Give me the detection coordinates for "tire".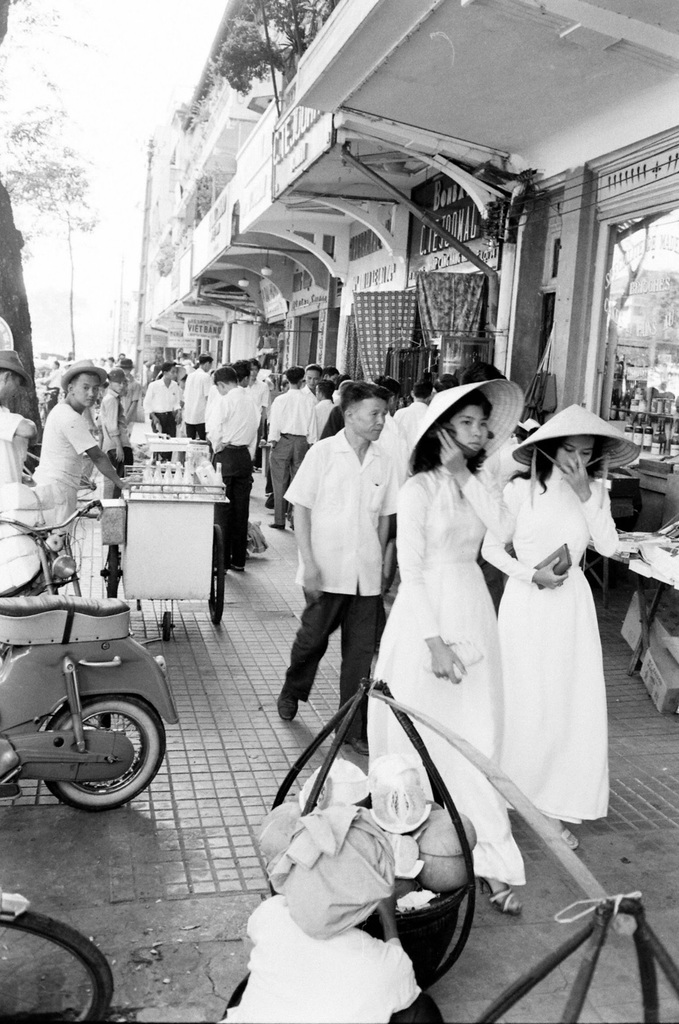
BBox(34, 694, 156, 792).
